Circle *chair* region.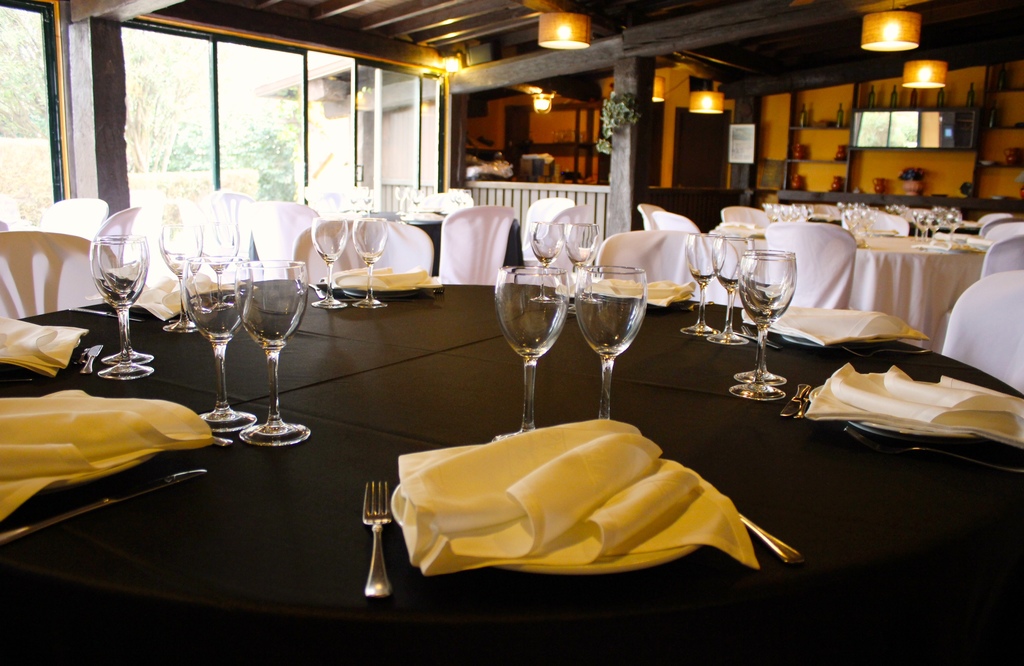
Region: box(291, 216, 434, 280).
